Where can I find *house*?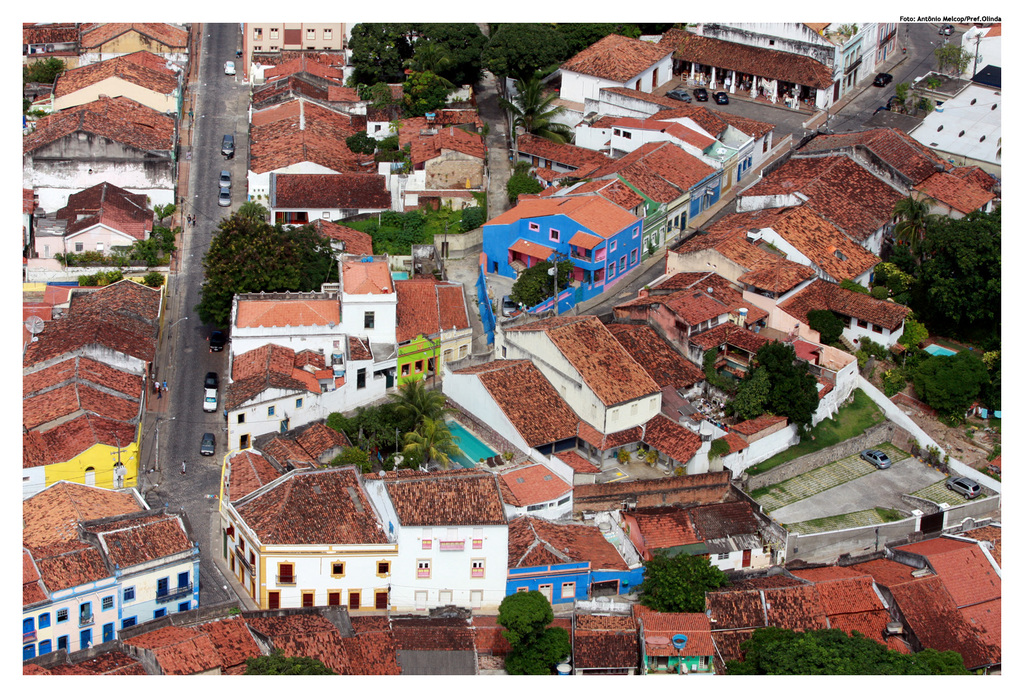
You can find it at region(652, 88, 729, 138).
